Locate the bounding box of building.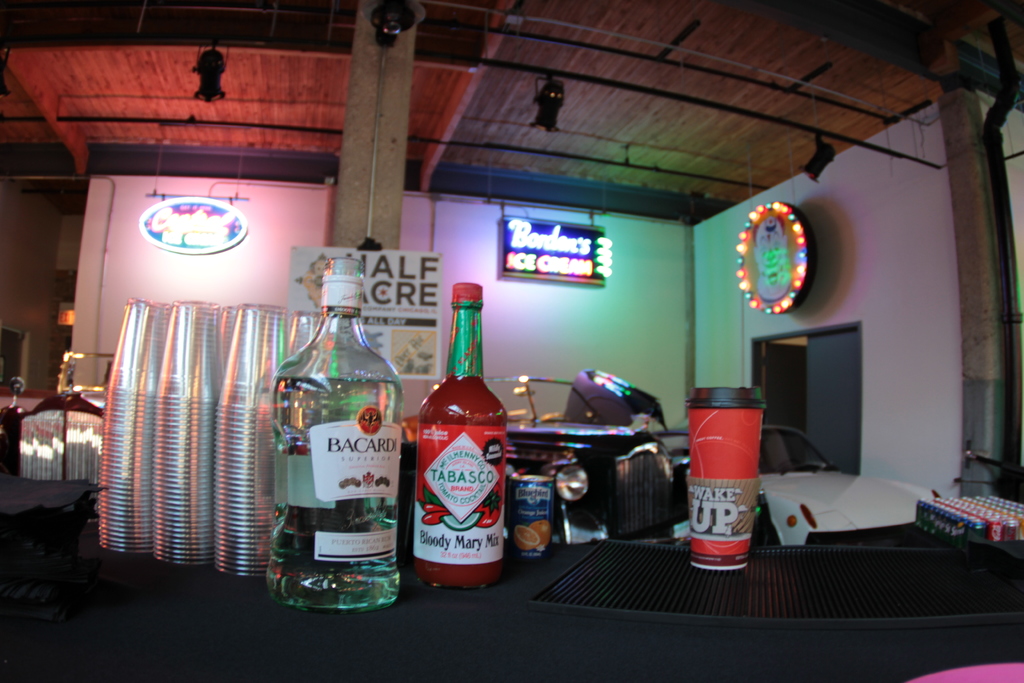
Bounding box: bbox(0, 0, 1023, 682).
